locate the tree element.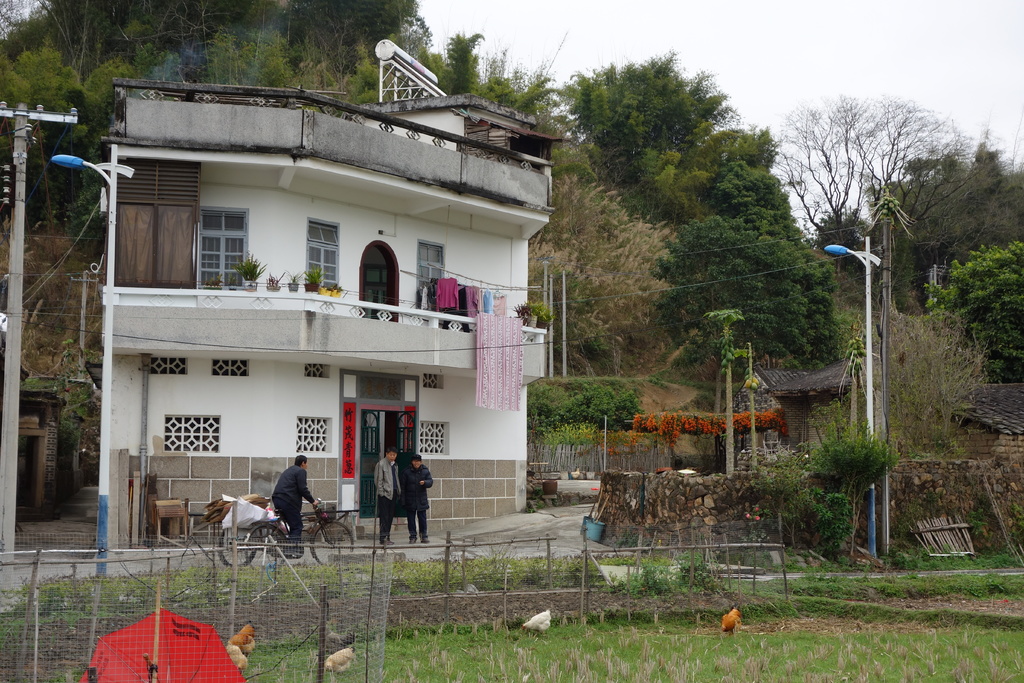
Element bbox: crop(806, 115, 1023, 312).
